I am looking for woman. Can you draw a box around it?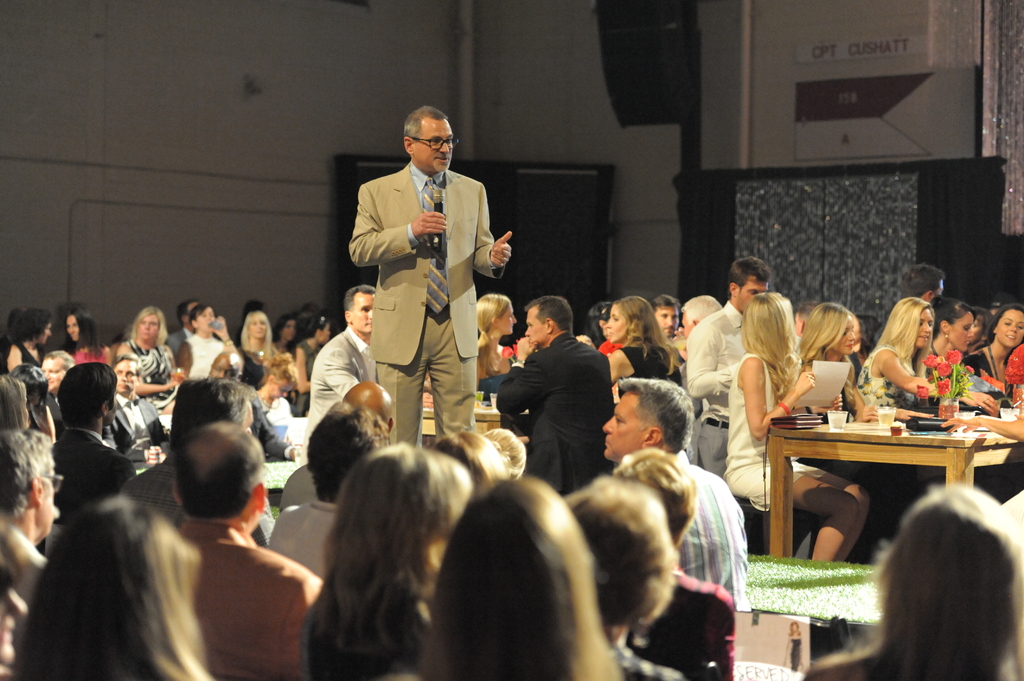
Sure, the bounding box is {"x1": 801, "y1": 483, "x2": 1023, "y2": 680}.
